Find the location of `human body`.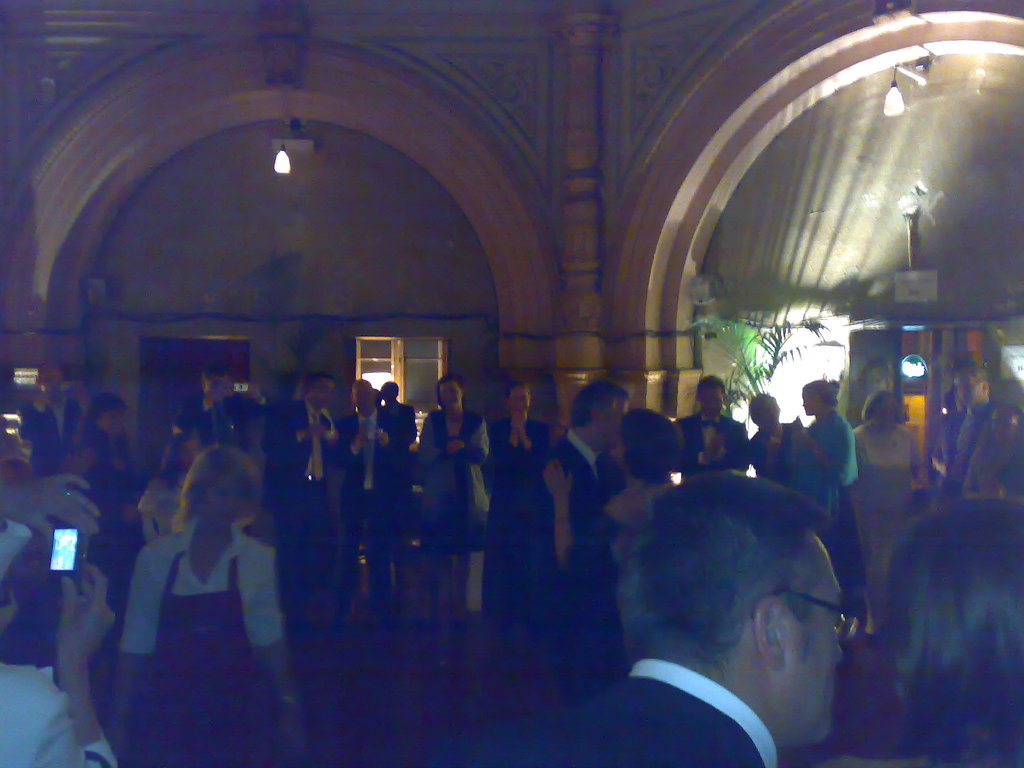
Location: (102, 443, 314, 726).
